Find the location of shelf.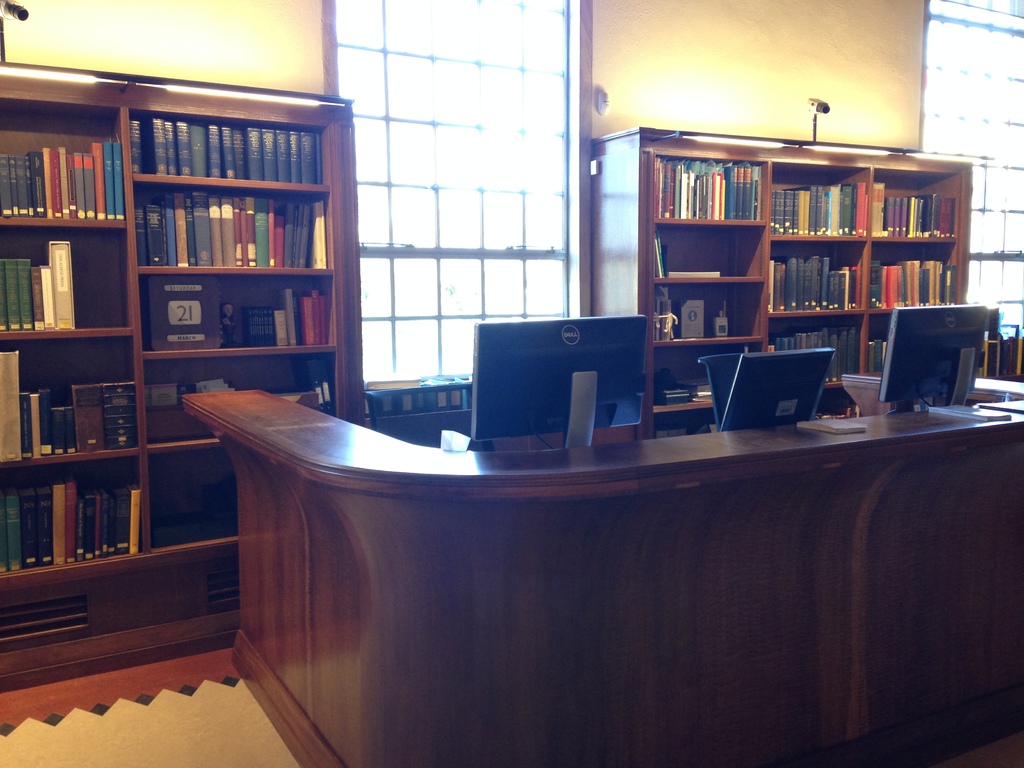
Location: locate(648, 211, 773, 287).
